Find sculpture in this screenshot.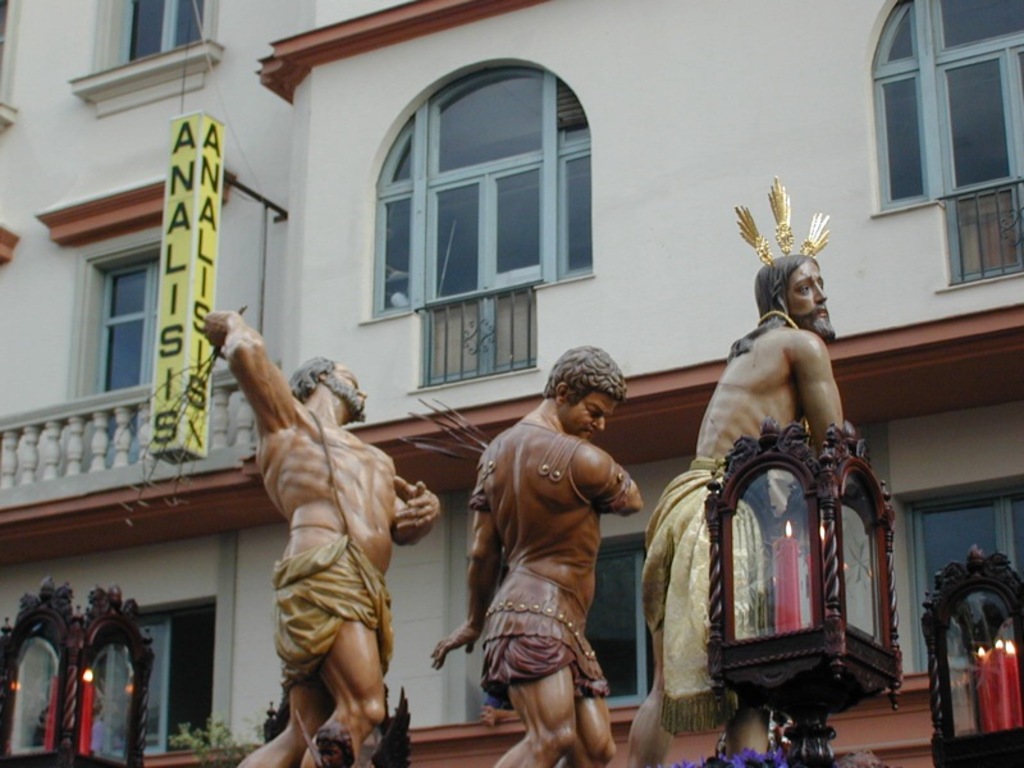
The bounding box for sculpture is region(623, 250, 854, 767).
